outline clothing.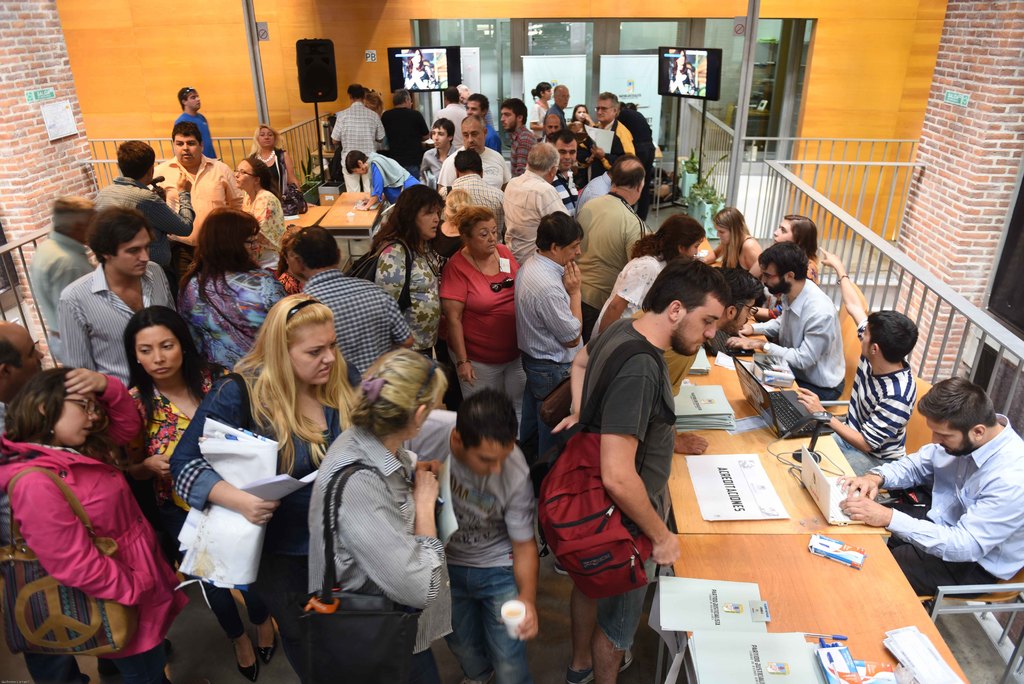
Outline: select_region(322, 103, 385, 199).
